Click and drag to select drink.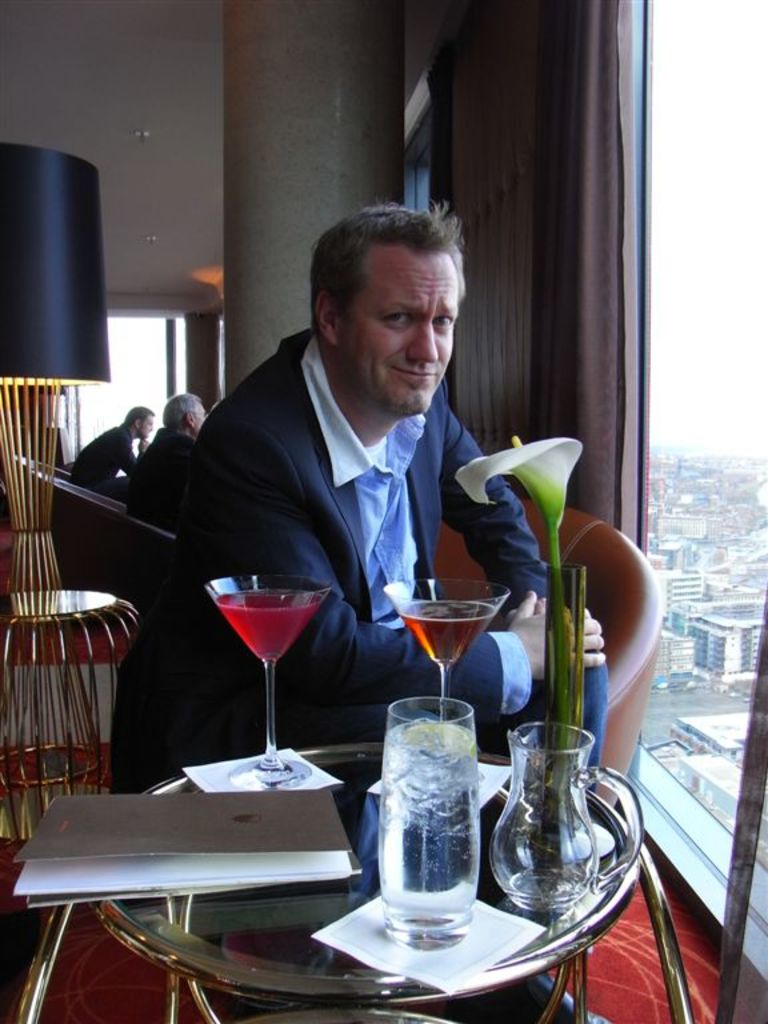
Selection: left=216, top=585, right=325, bottom=663.
